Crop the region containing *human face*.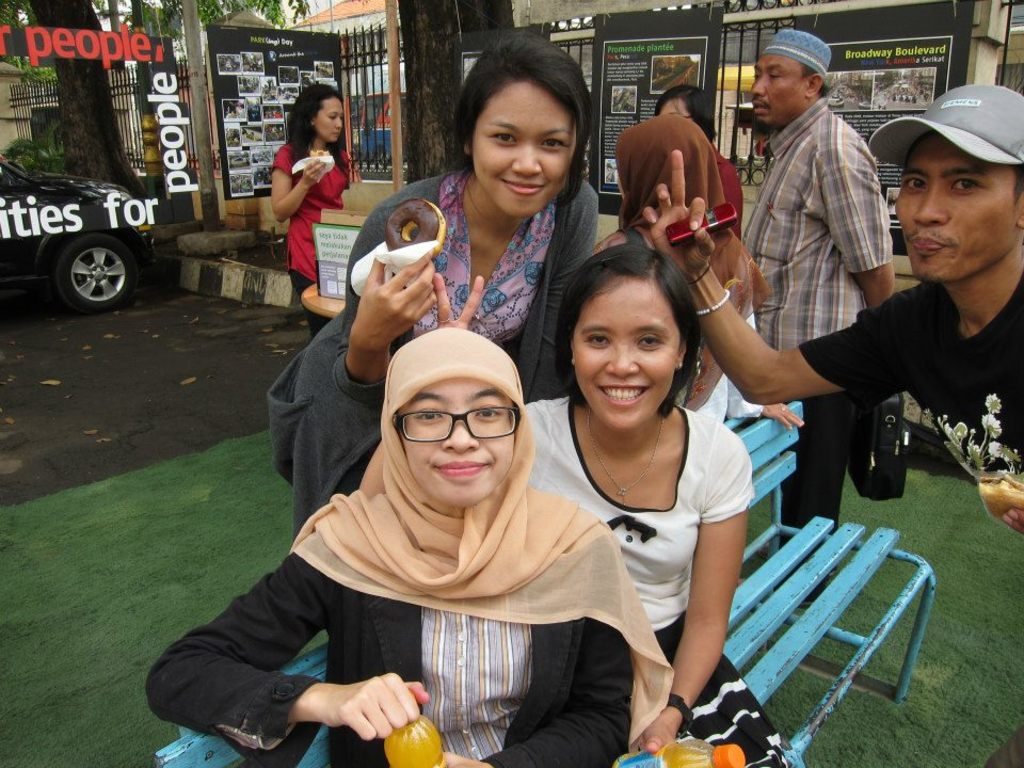
Crop region: detection(751, 55, 804, 126).
